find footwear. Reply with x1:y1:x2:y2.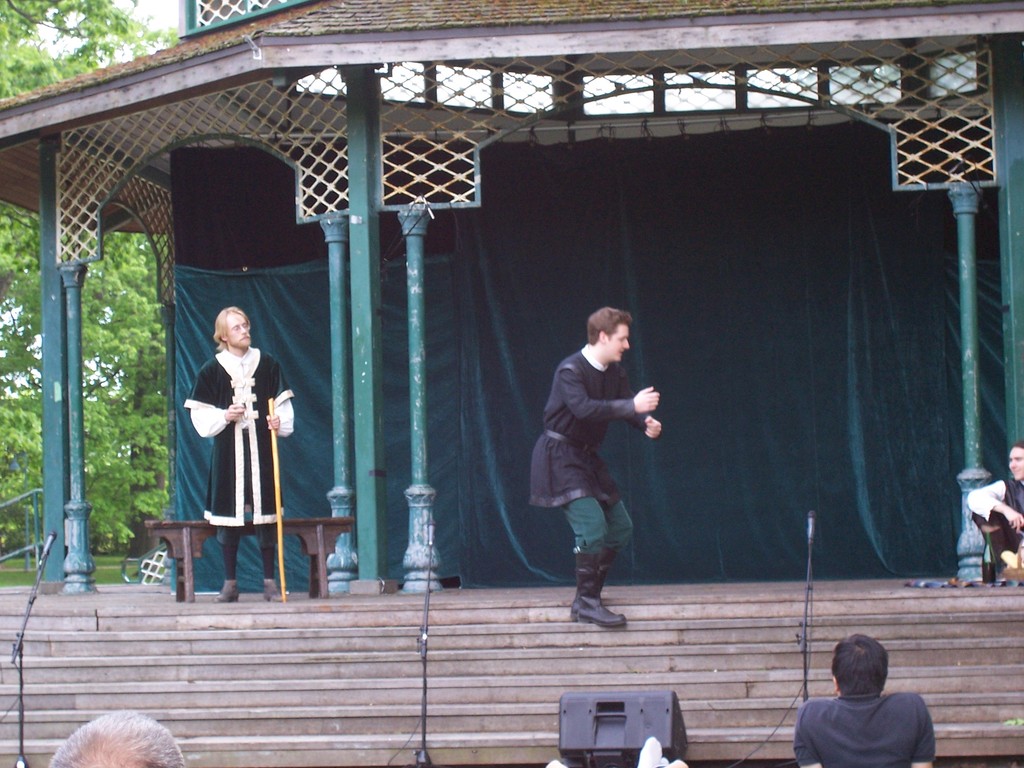
557:552:632:636.
